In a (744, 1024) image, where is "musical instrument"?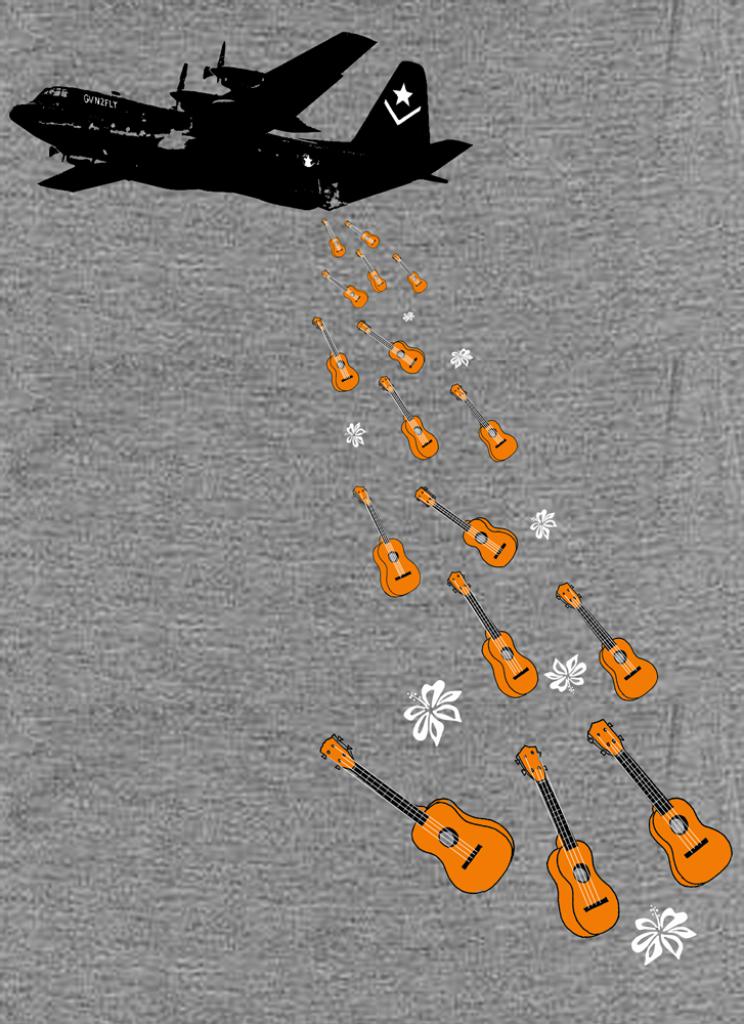
box(346, 480, 421, 602).
